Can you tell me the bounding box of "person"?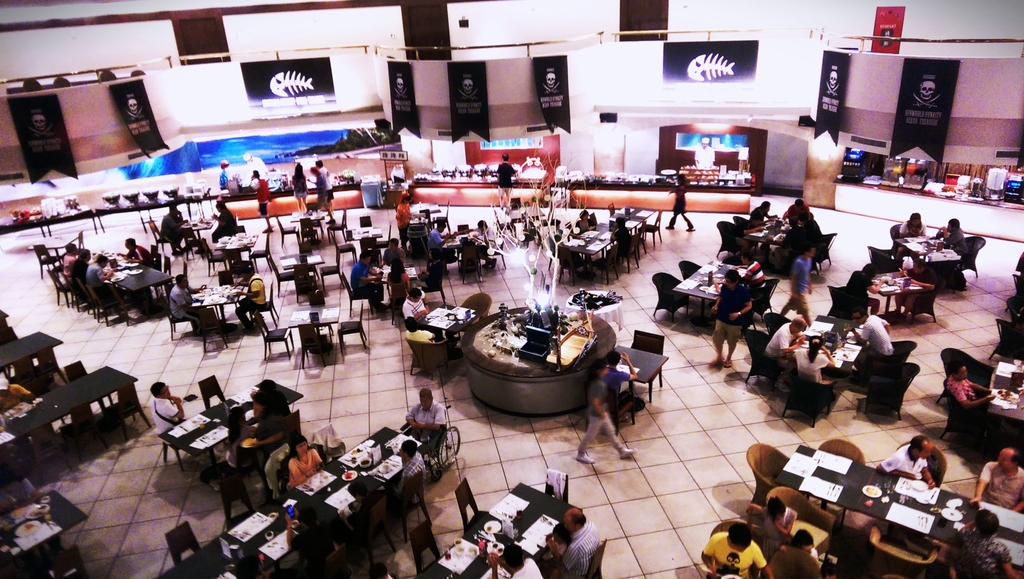
283:163:309:208.
